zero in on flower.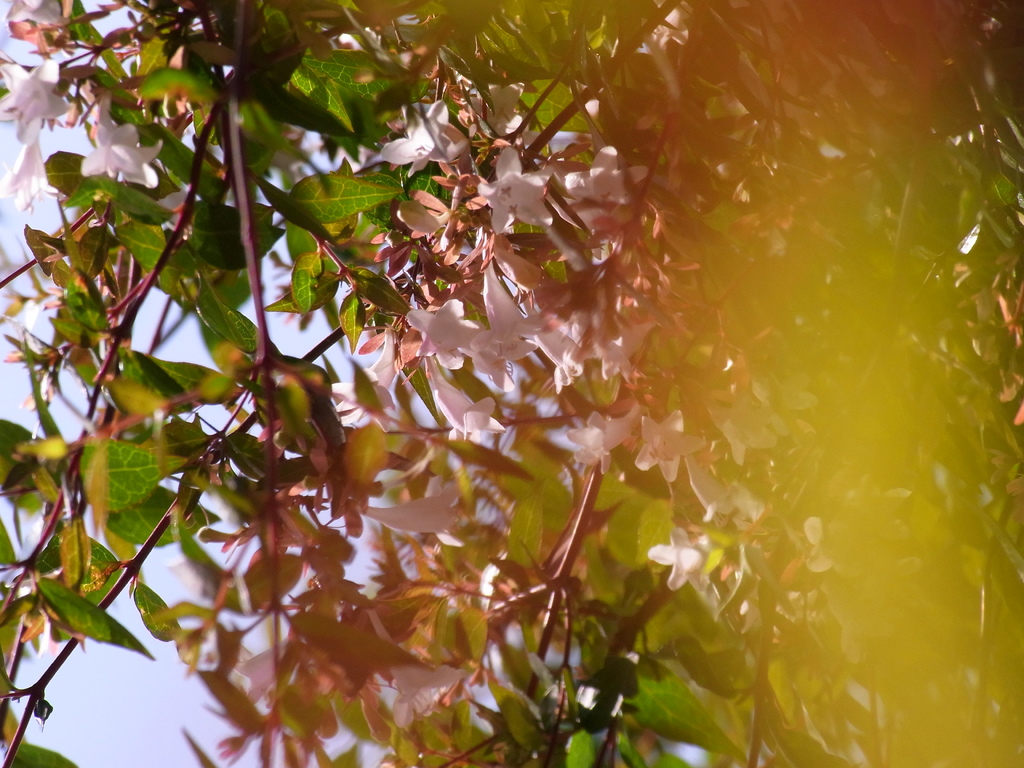
Zeroed in: locate(404, 295, 488, 372).
